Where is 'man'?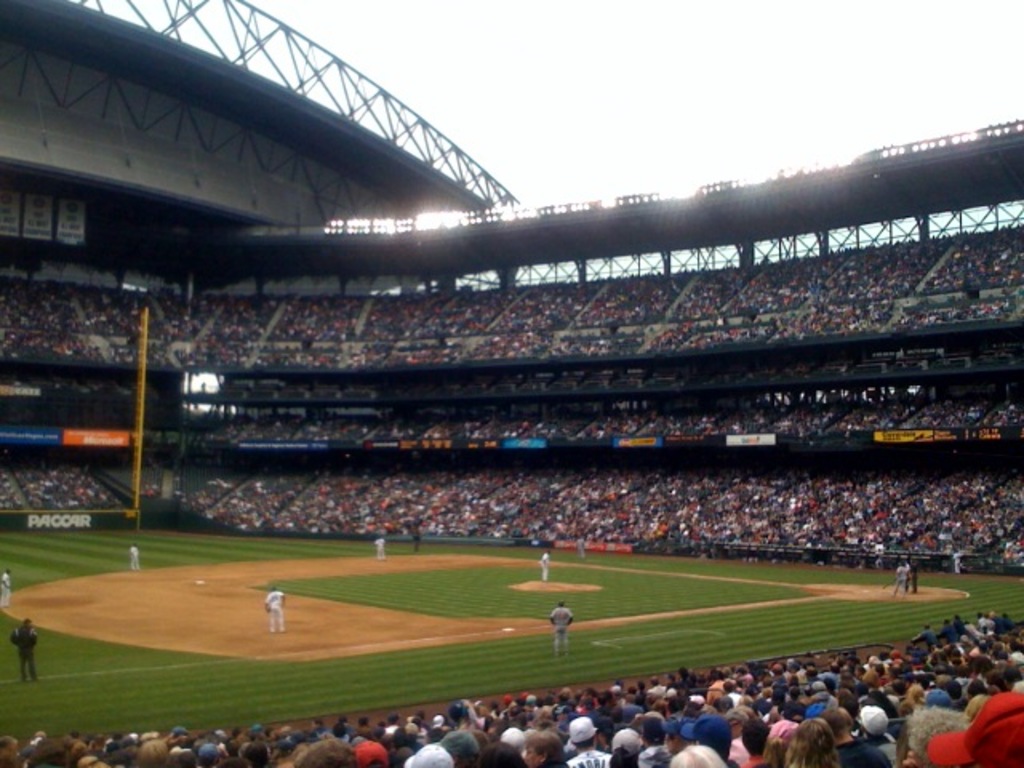
x1=946 y1=613 x2=966 y2=648.
